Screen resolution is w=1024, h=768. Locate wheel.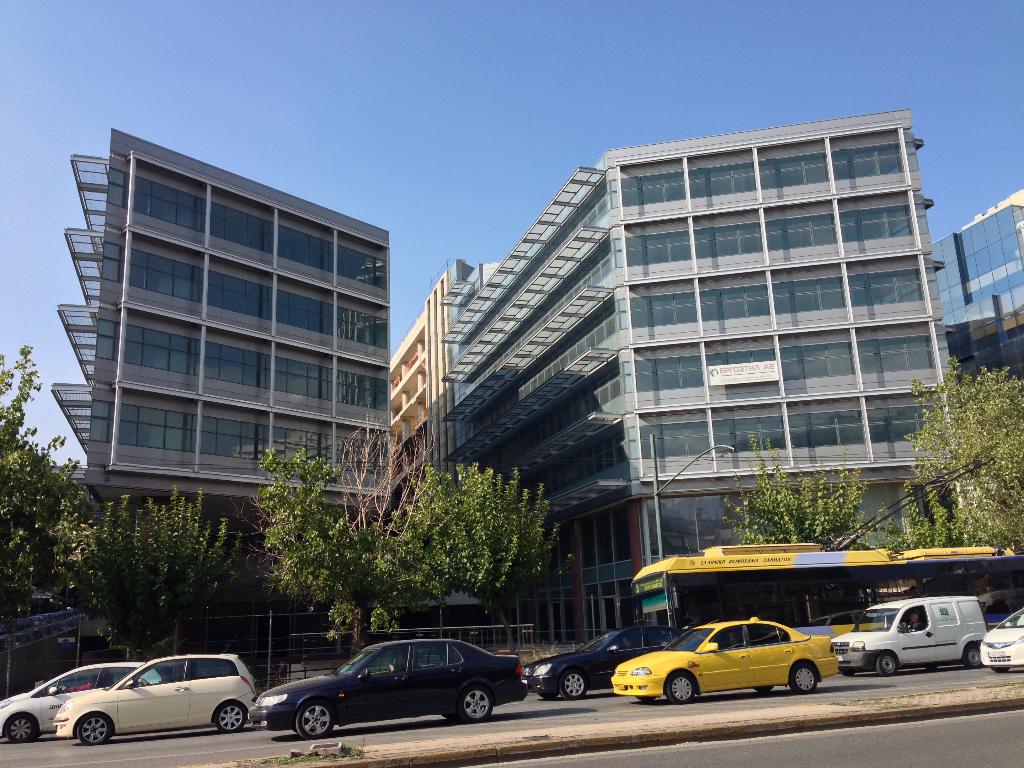
74, 714, 110, 746.
